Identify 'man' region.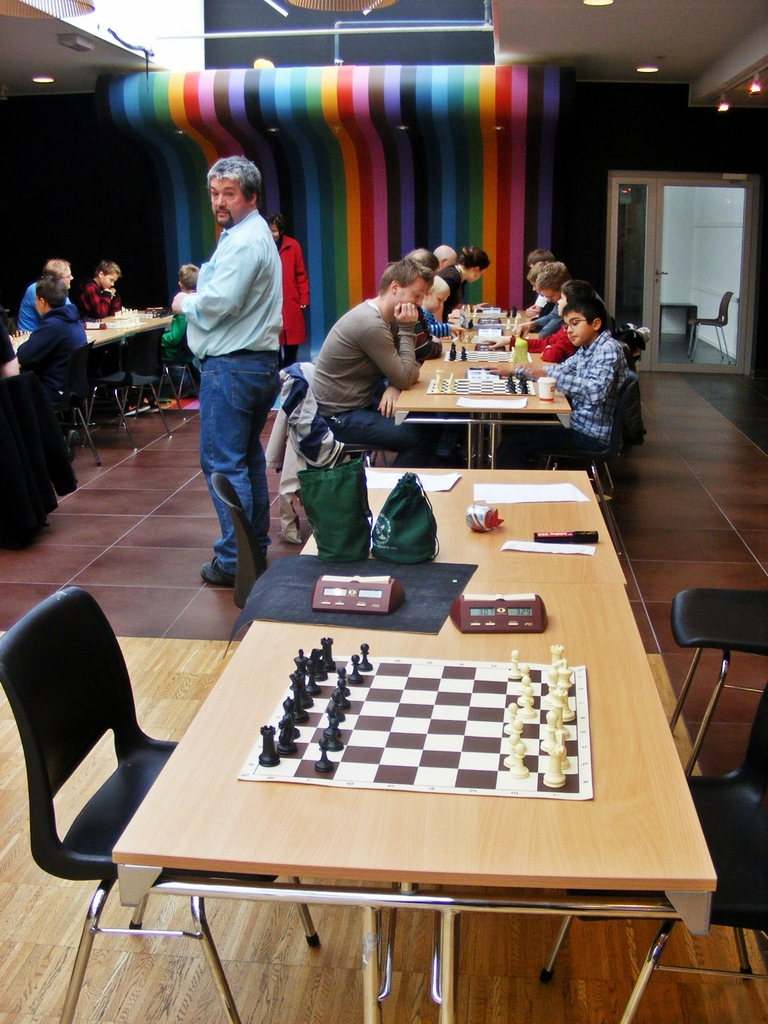
Region: <region>9, 273, 81, 380</region>.
